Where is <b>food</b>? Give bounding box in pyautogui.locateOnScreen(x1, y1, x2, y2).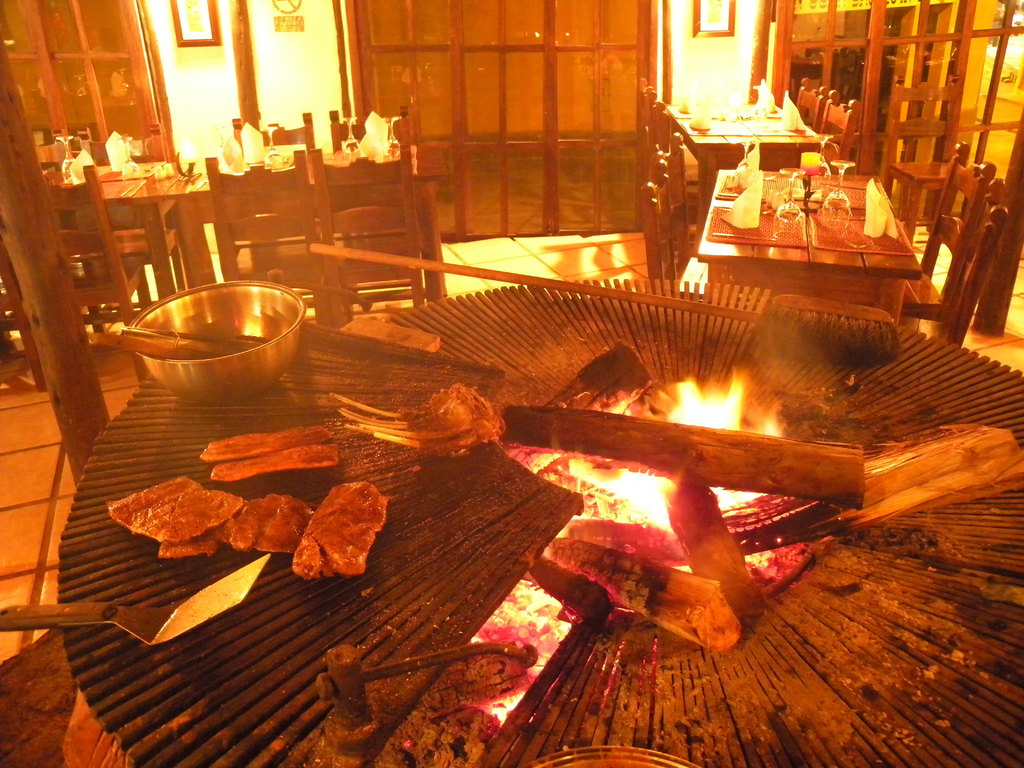
pyautogui.locateOnScreen(221, 490, 314, 553).
